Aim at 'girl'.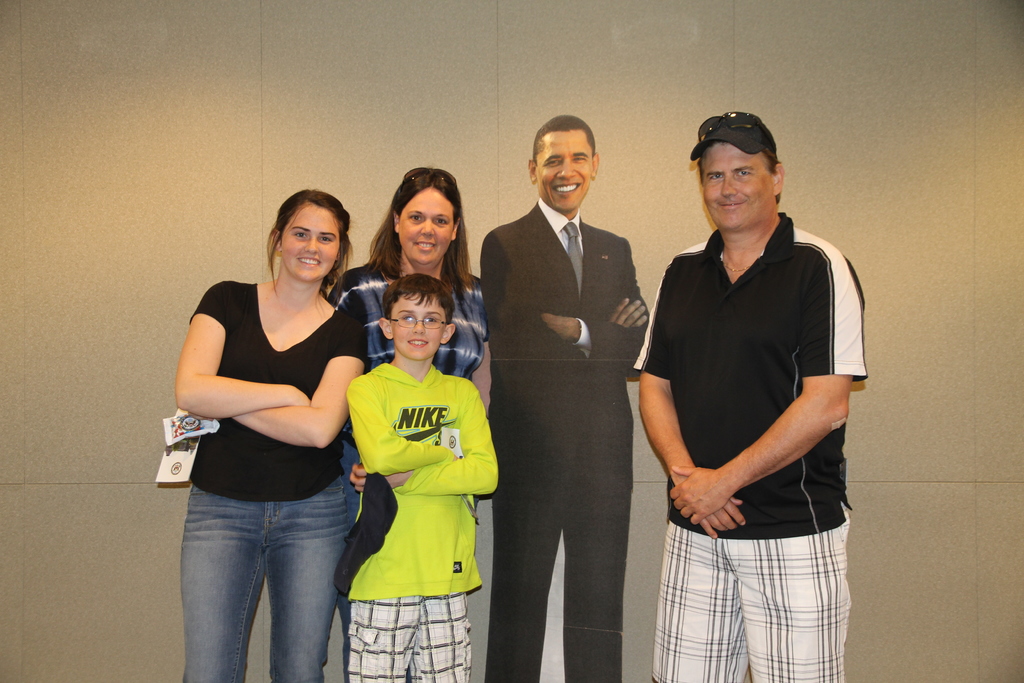
Aimed at crop(329, 164, 490, 677).
